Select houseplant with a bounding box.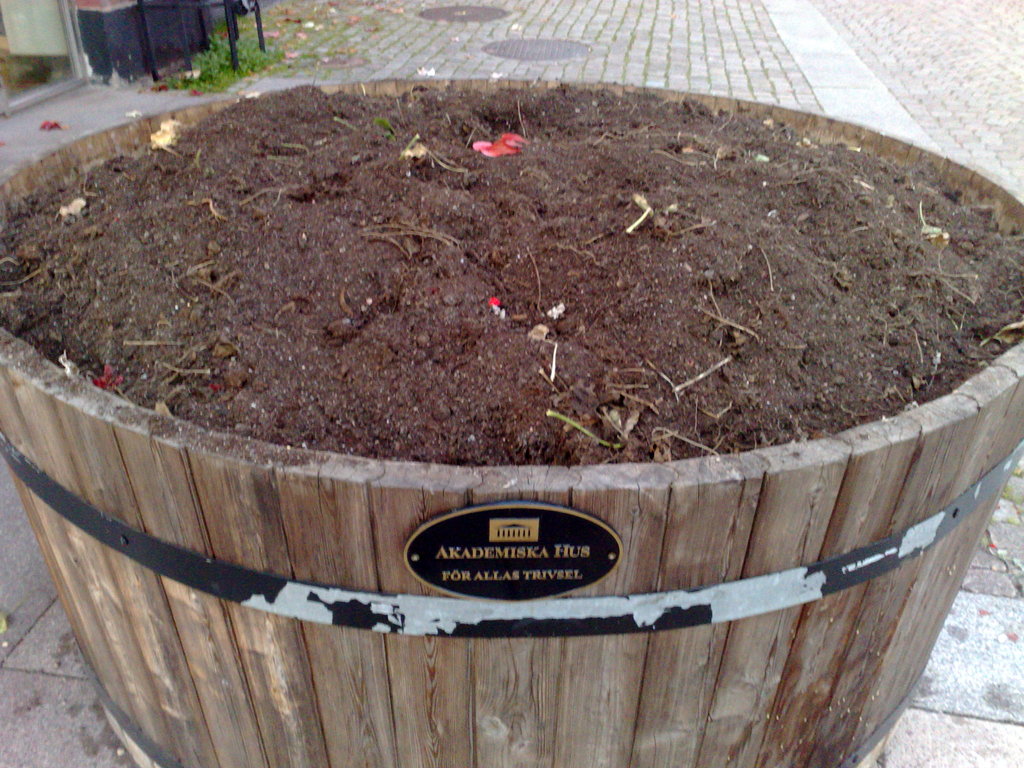
box=[0, 71, 1023, 767].
